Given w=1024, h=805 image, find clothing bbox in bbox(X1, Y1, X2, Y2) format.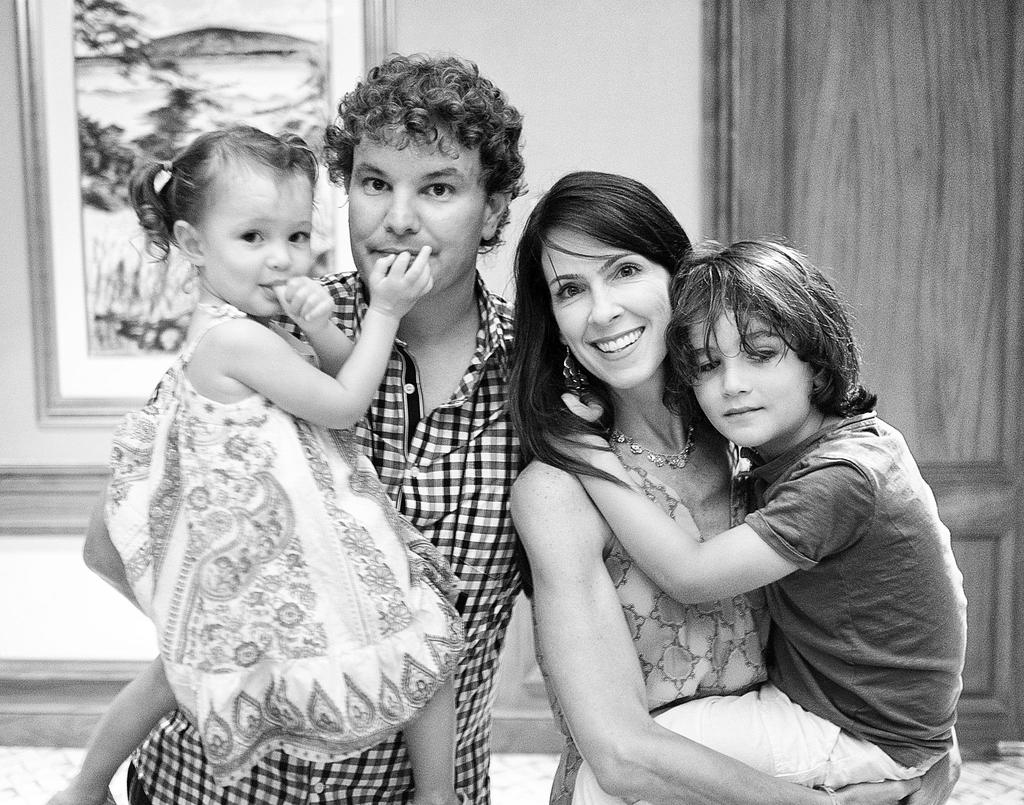
bbox(508, 461, 919, 798).
